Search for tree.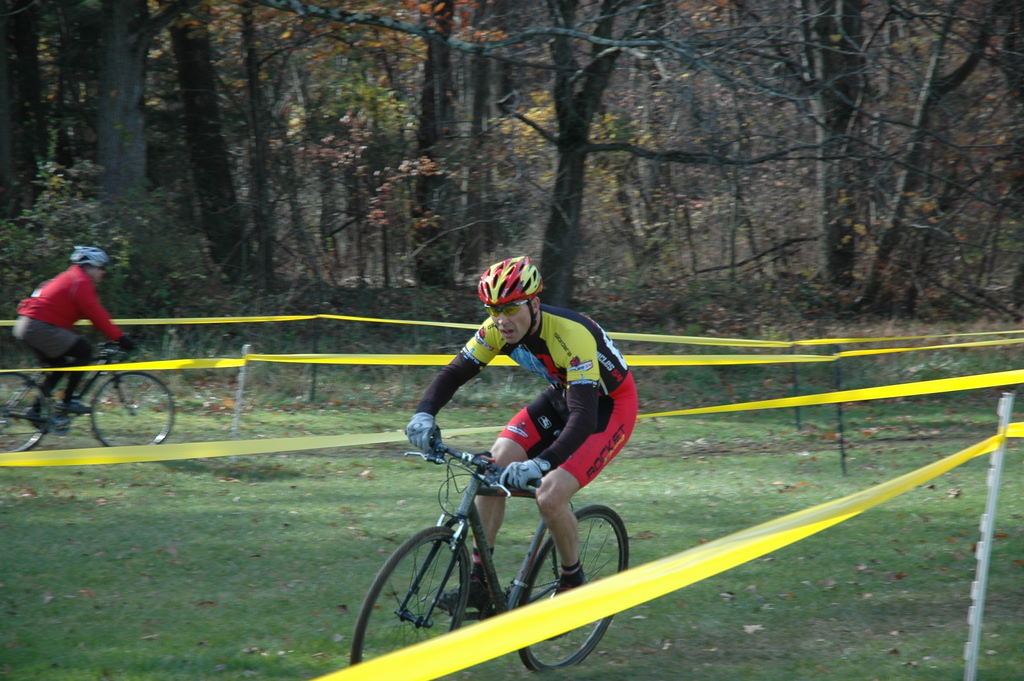
Found at x1=137 y1=0 x2=271 y2=290.
